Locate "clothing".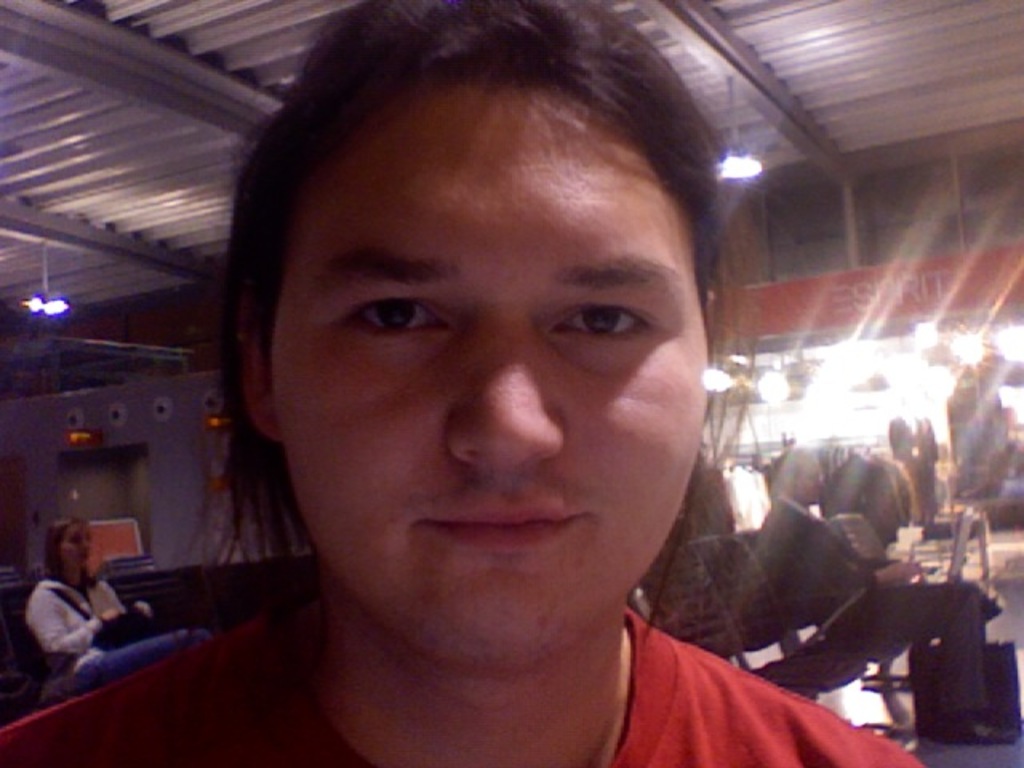
Bounding box: bbox(752, 493, 998, 731).
